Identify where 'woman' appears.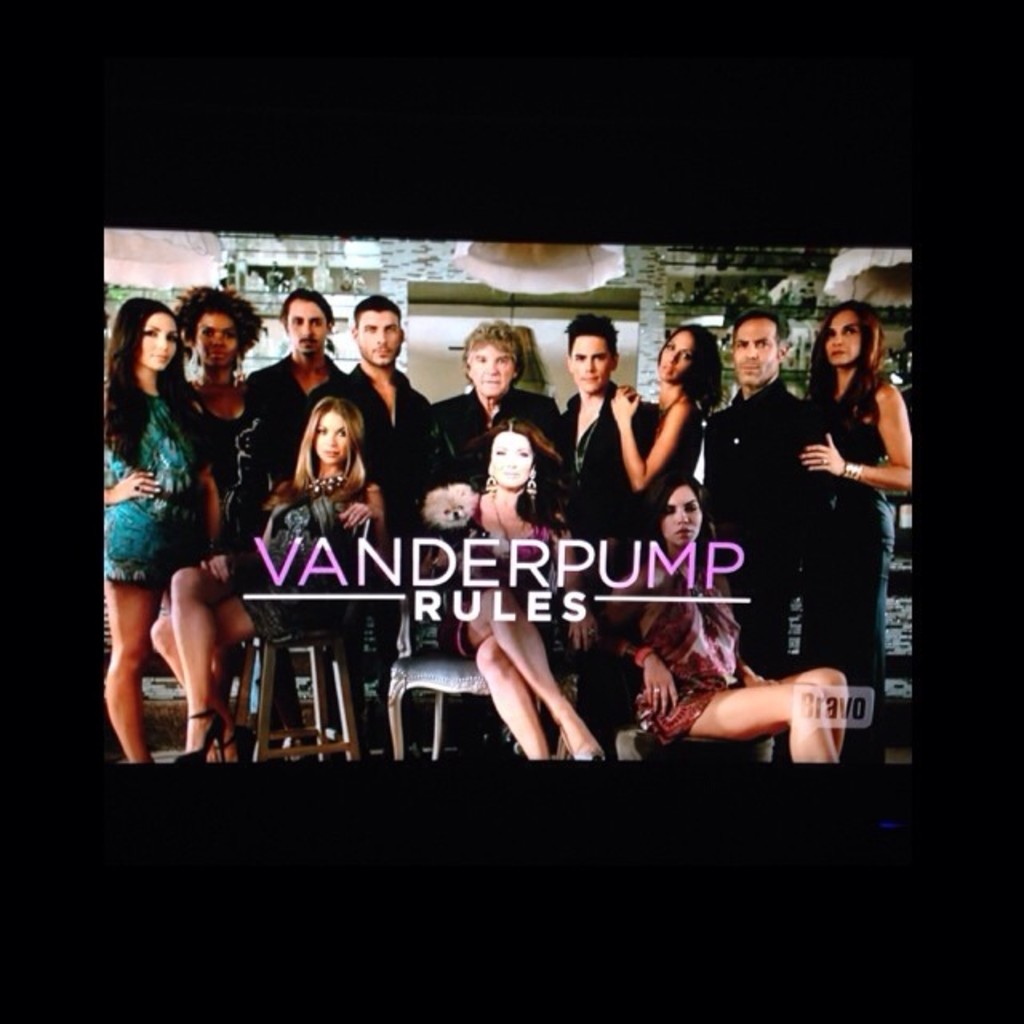
Appears at Rect(782, 306, 917, 706).
